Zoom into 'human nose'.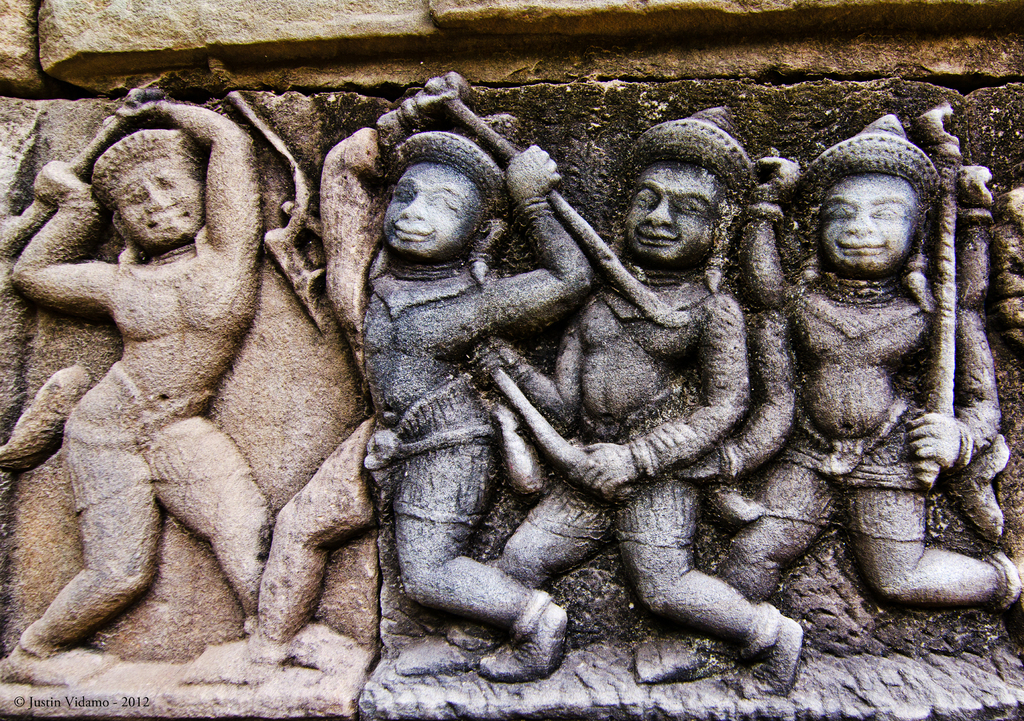
Zoom target: bbox=[845, 208, 872, 231].
